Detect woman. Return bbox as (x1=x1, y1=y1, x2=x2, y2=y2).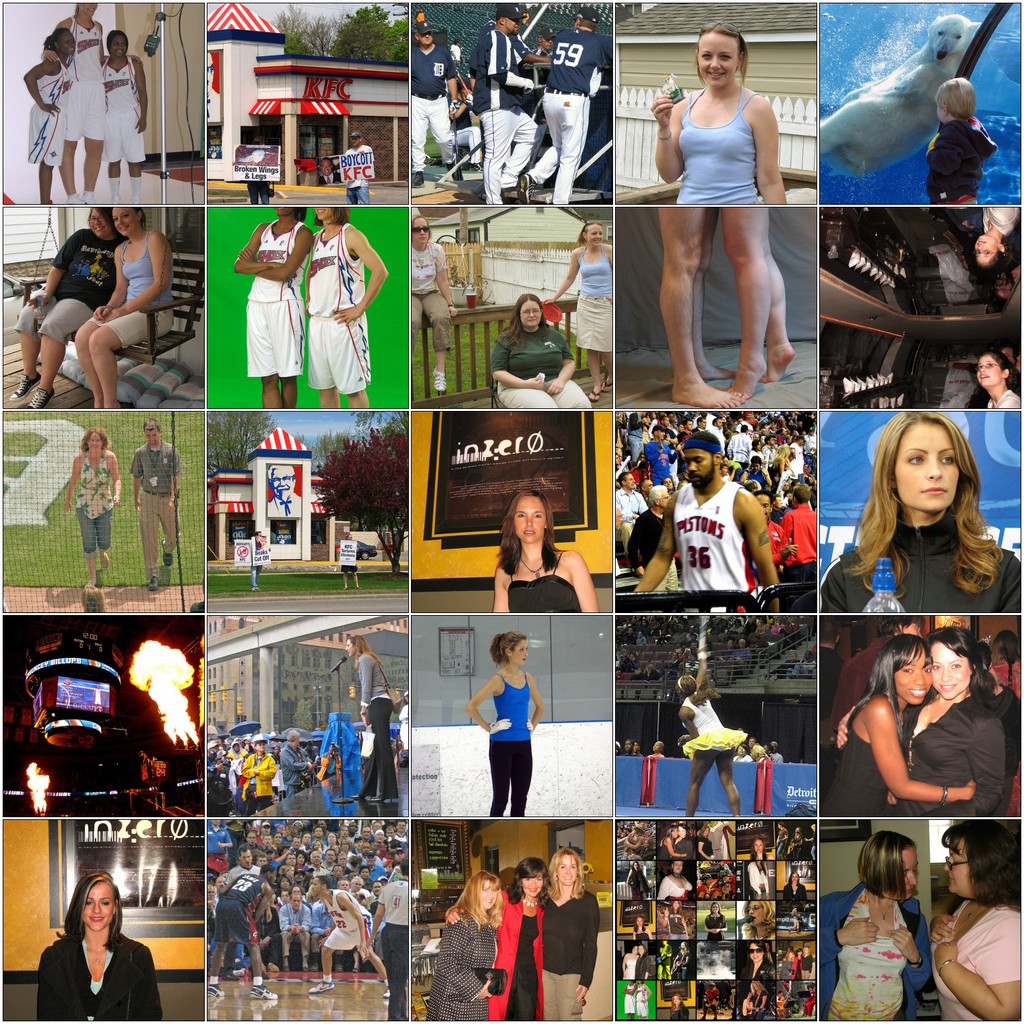
(x1=822, y1=828, x2=932, y2=1023).
